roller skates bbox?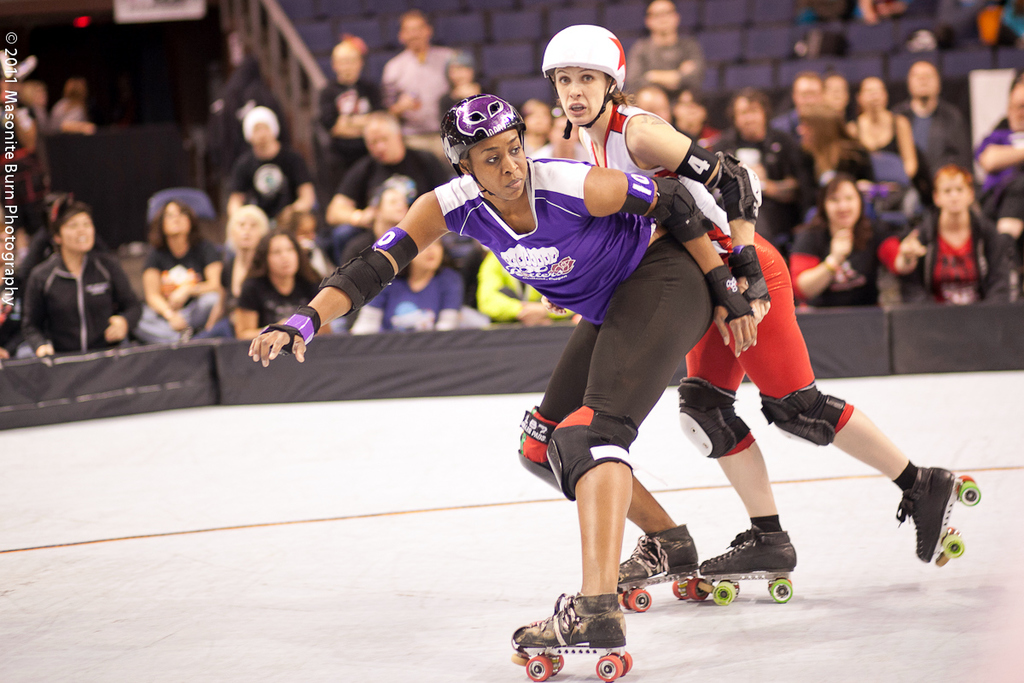
locate(894, 466, 981, 569)
